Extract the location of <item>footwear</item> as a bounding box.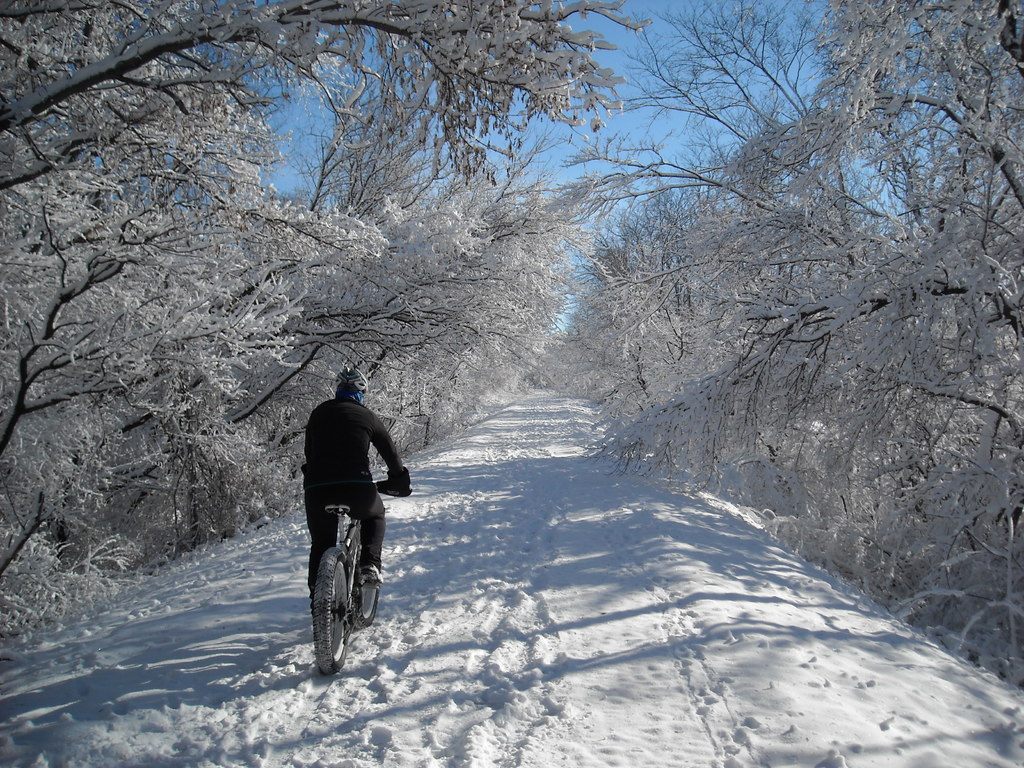
(355,559,385,588).
